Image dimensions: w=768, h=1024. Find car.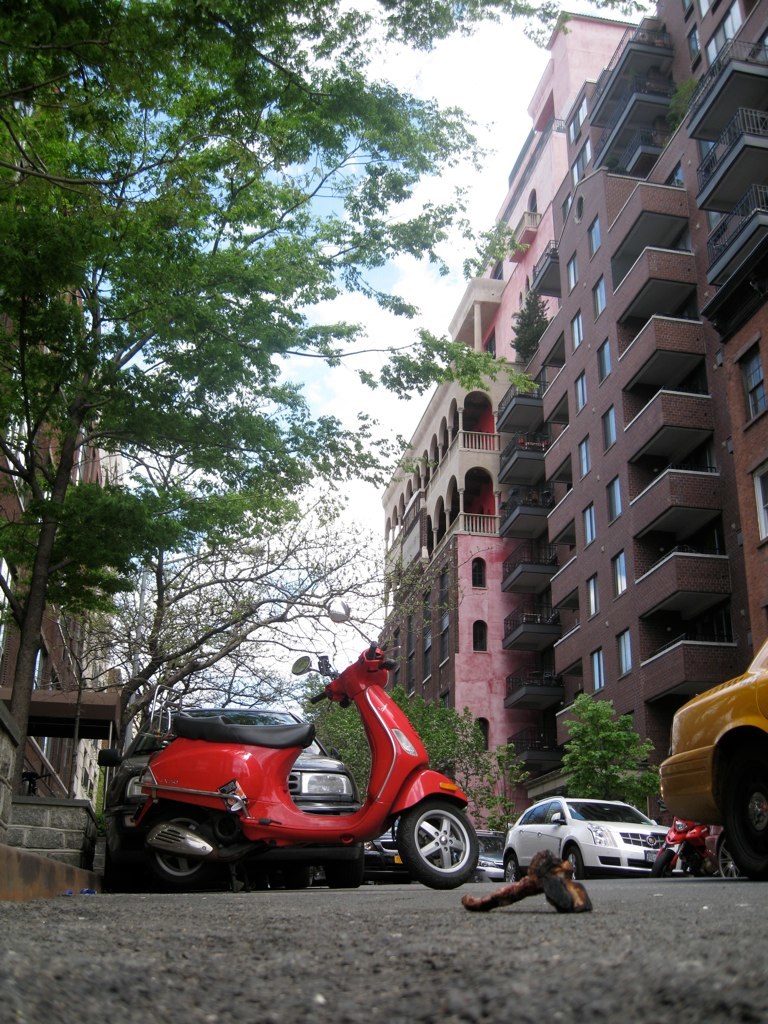
(x1=310, y1=820, x2=405, y2=884).
